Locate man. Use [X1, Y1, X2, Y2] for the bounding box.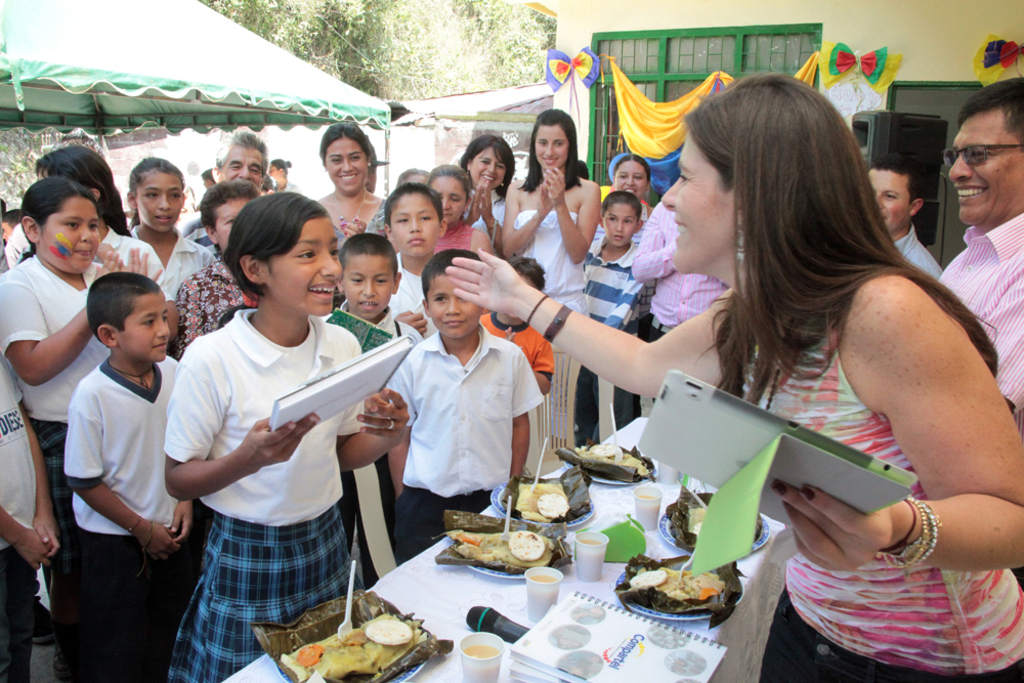
[865, 155, 945, 279].
